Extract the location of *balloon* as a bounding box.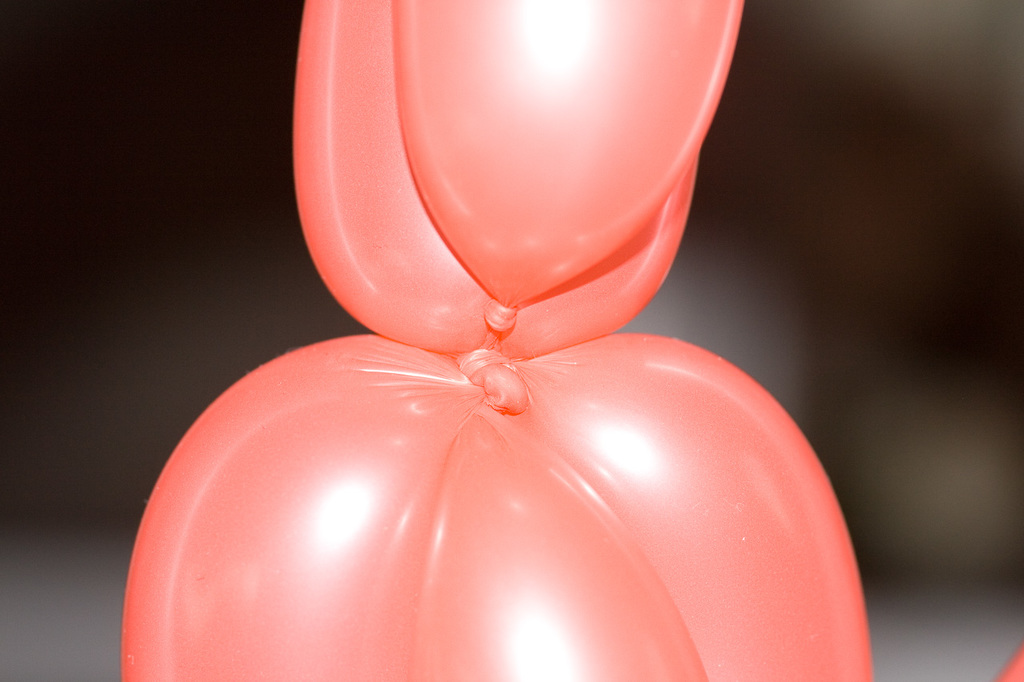
bbox=(992, 647, 1023, 681).
